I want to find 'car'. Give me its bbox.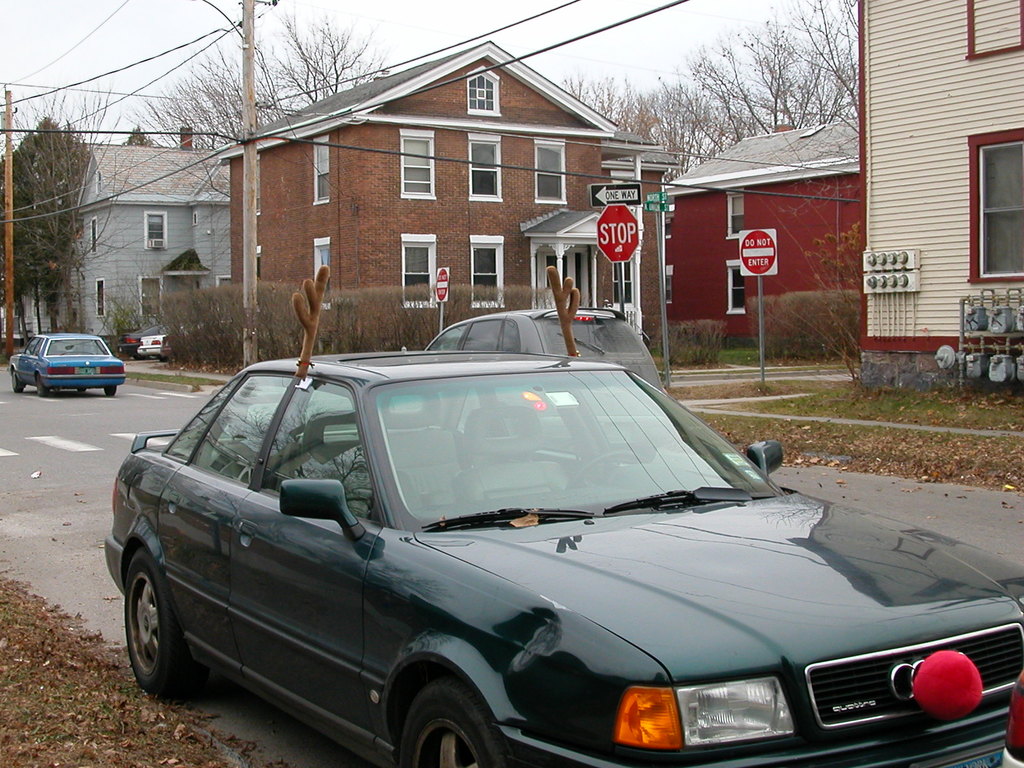
bbox=[402, 308, 675, 394].
